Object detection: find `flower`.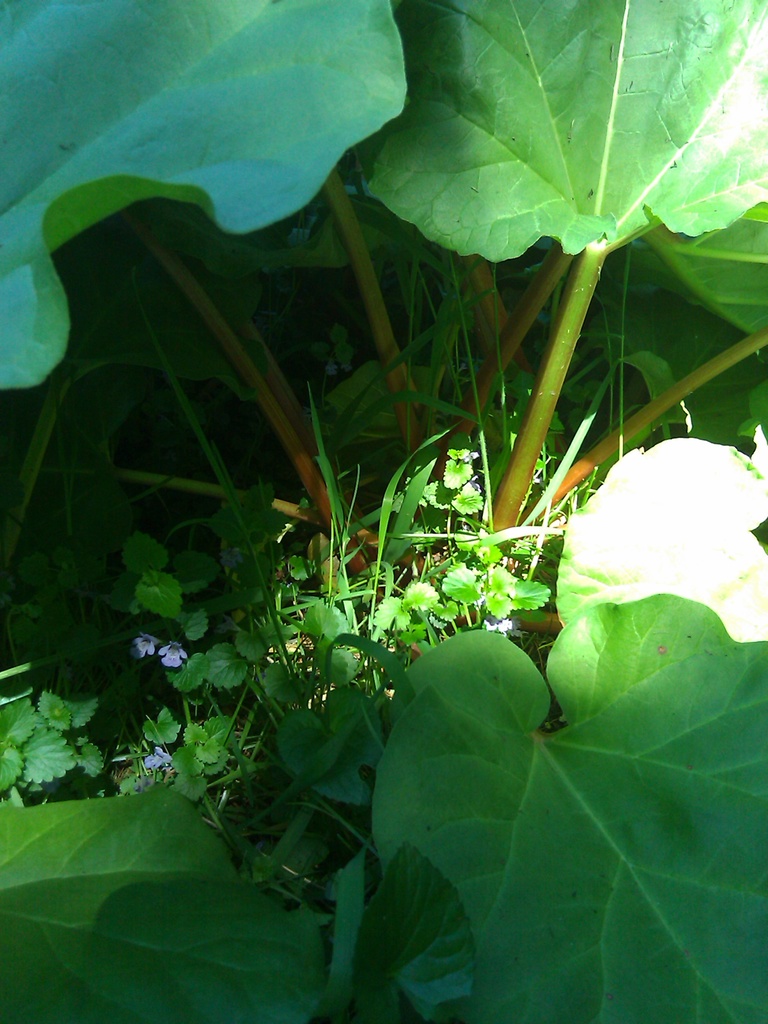
(left=157, top=641, right=187, bottom=669).
